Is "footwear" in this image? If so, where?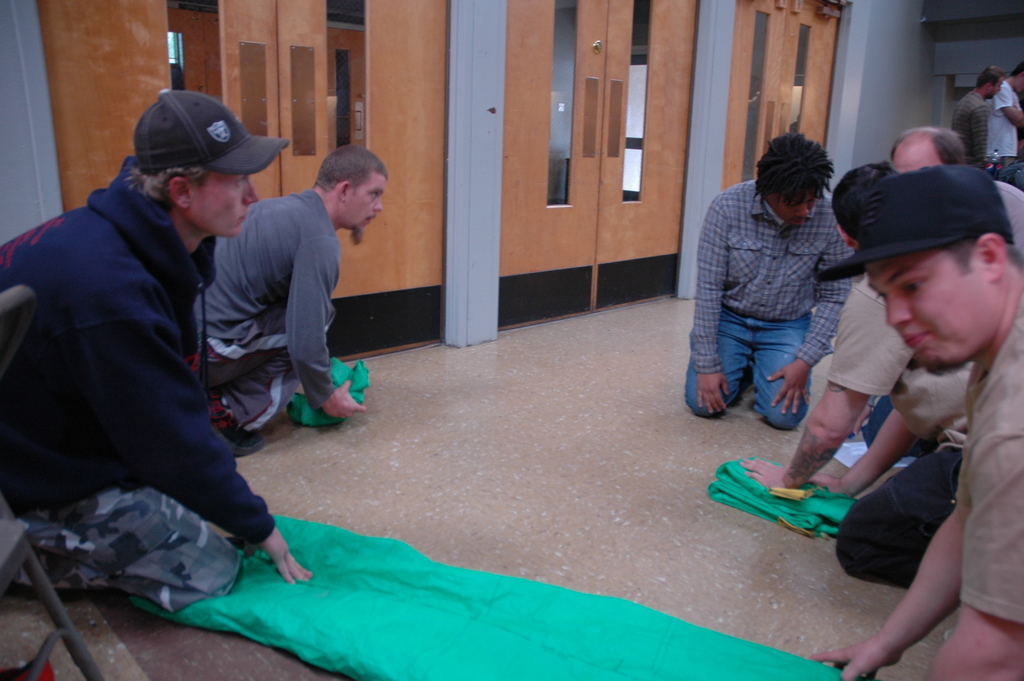
Yes, at {"left": 218, "top": 417, "right": 264, "bottom": 450}.
